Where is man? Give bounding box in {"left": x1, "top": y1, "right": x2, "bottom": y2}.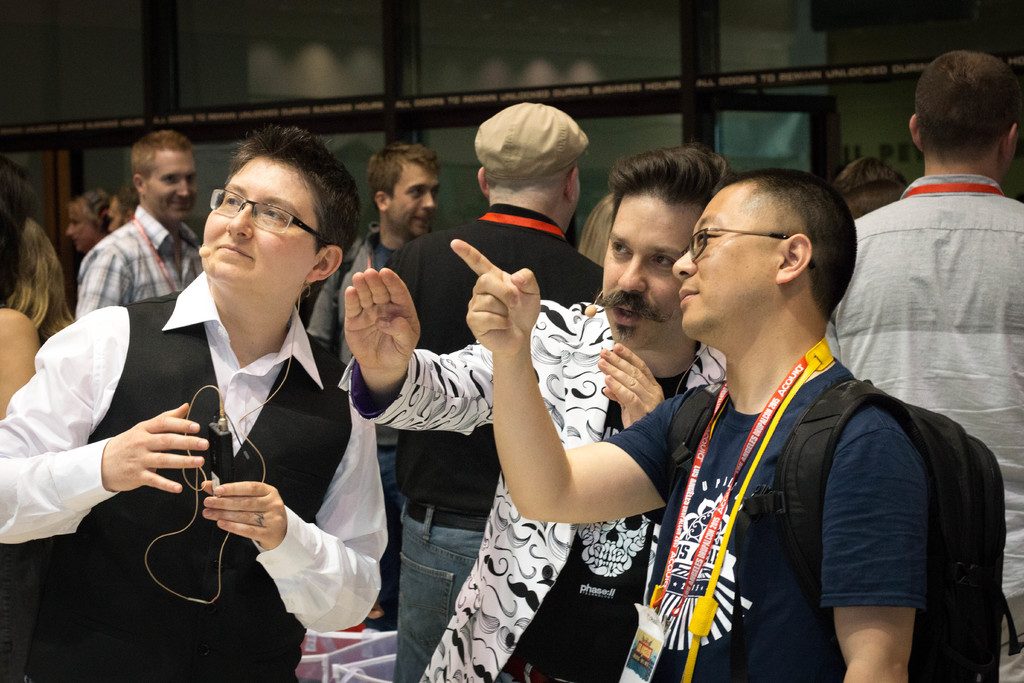
{"left": 343, "top": 101, "right": 624, "bottom": 682}.
